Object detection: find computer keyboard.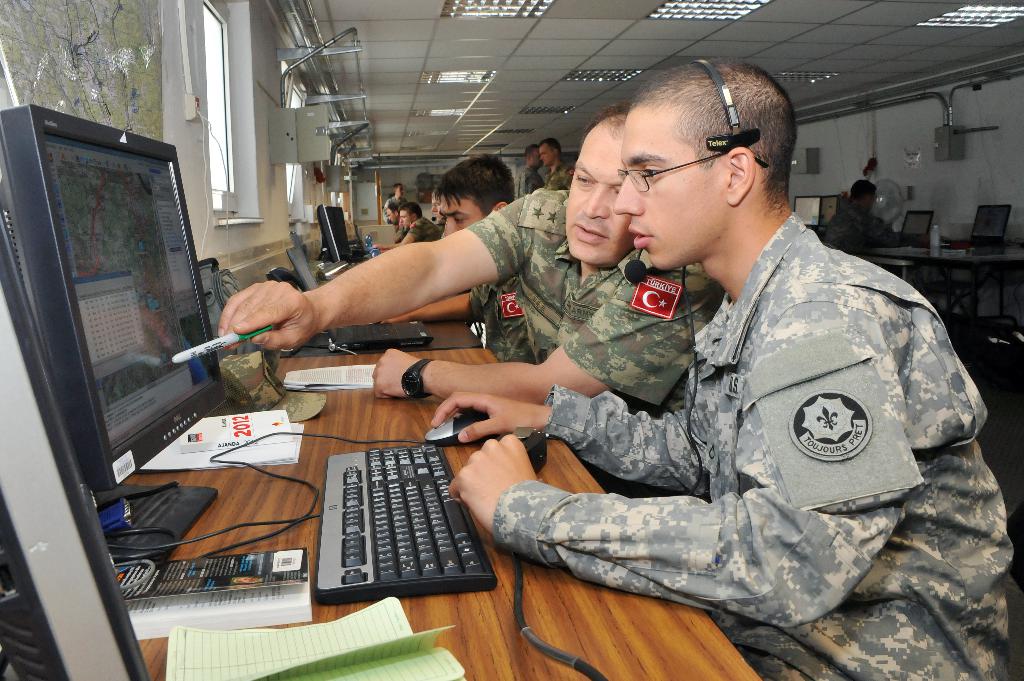
(799, 222, 826, 227).
